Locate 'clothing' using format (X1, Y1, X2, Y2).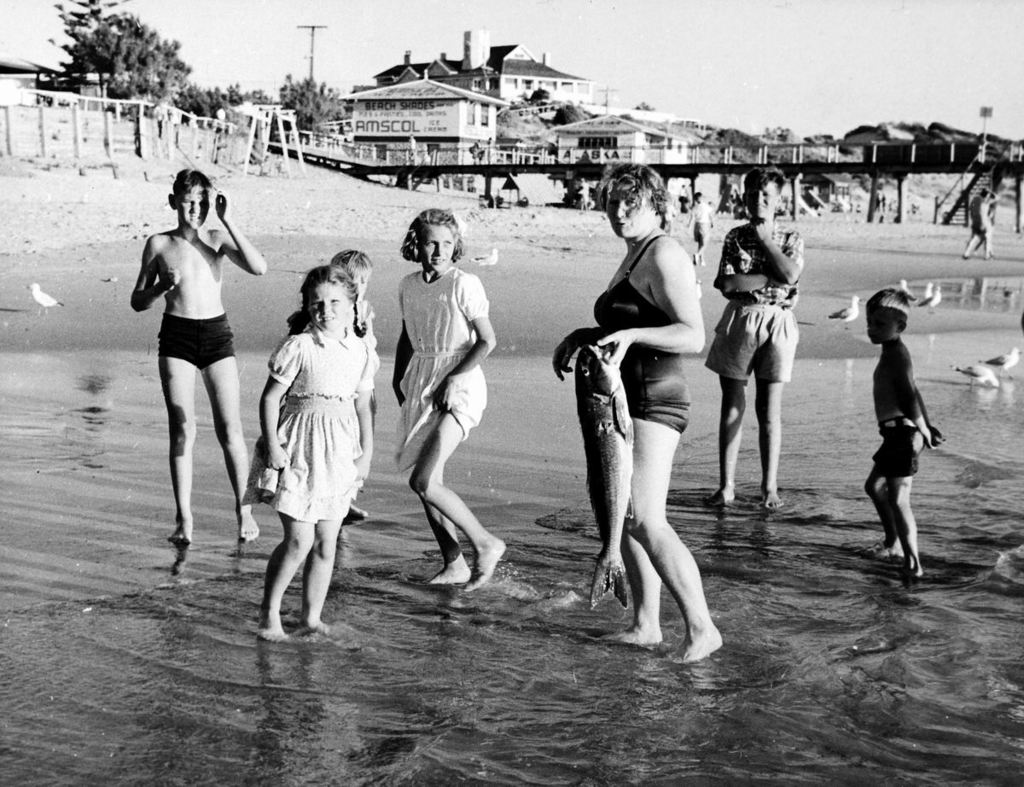
(152, 312, 241, 375).
